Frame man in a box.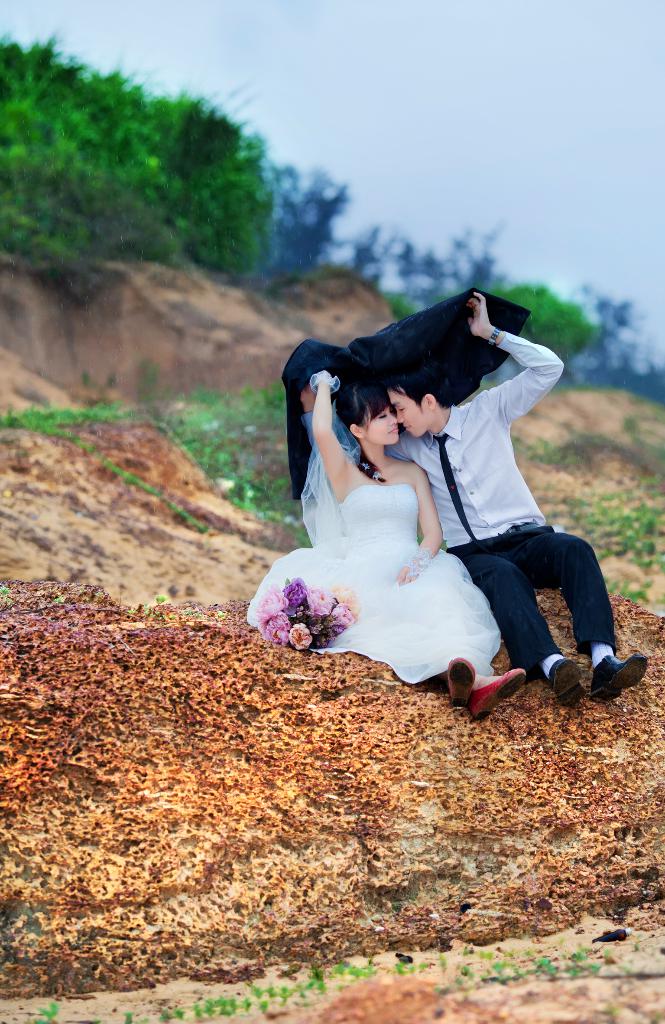
[404, 292, 624, 714].
